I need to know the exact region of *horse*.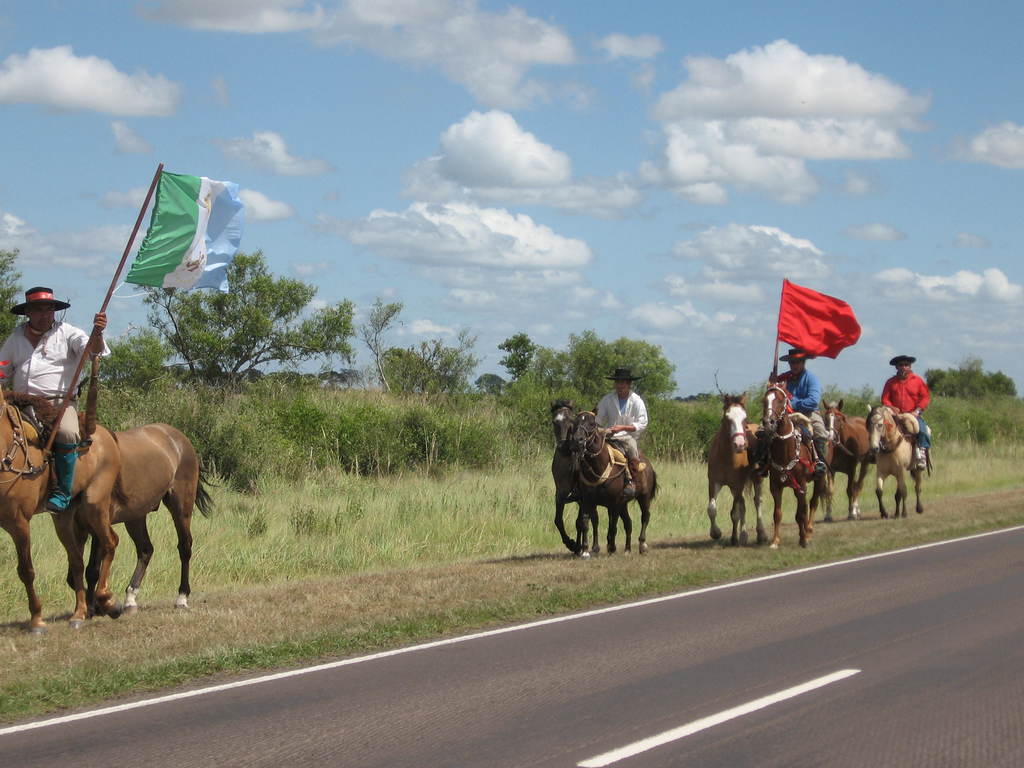
Region: left=49, top=419, right=223, bottom=619.
